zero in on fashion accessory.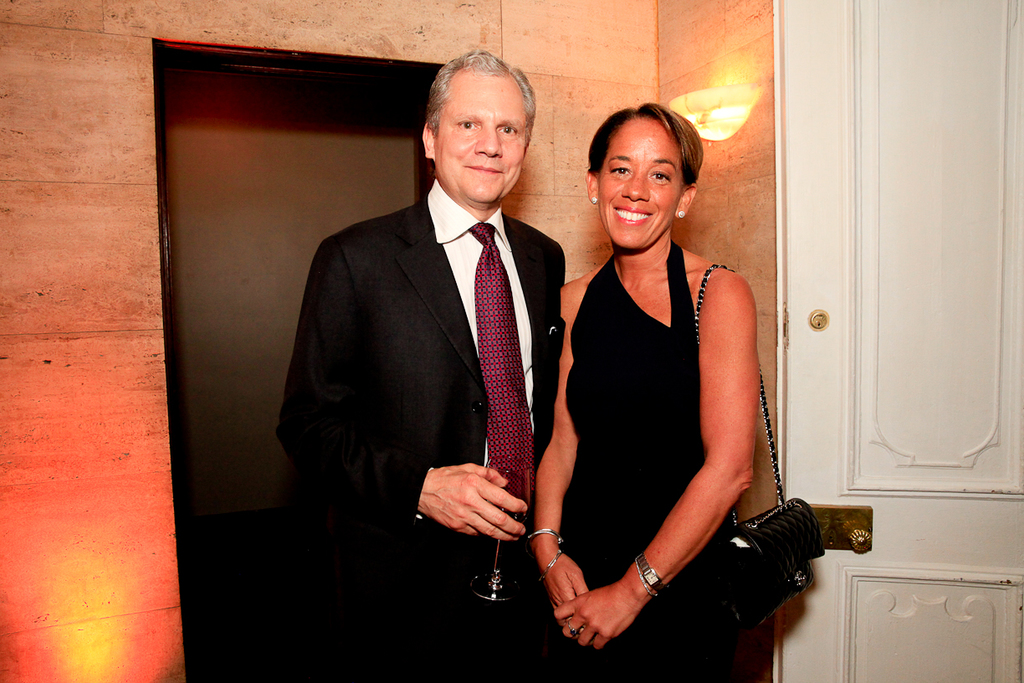
Zeroed in: (590, 195, 598, 205).
